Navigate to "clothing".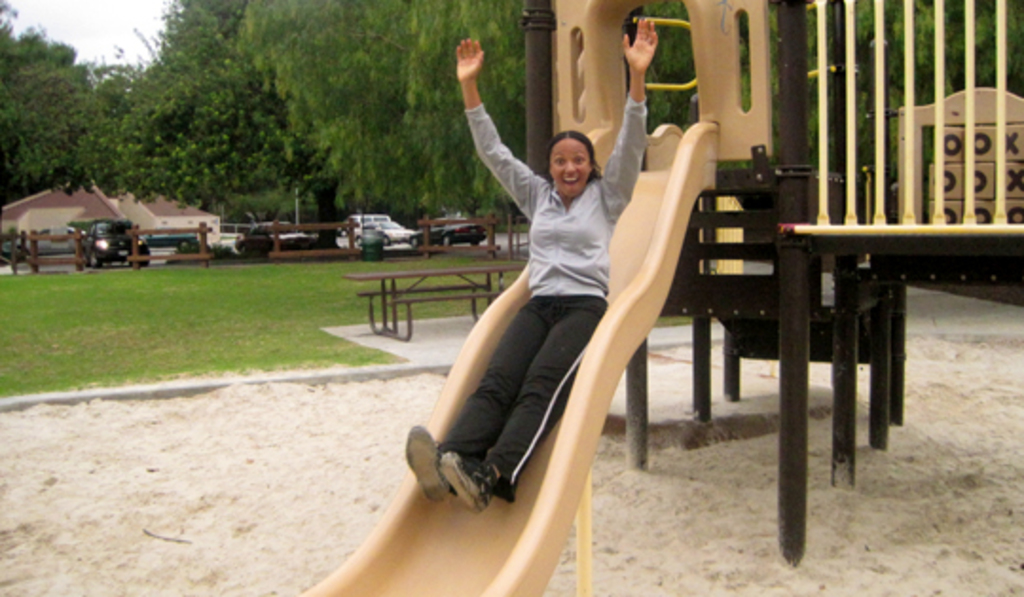
Navigation target: bbox(425, 100, 662, 498).
